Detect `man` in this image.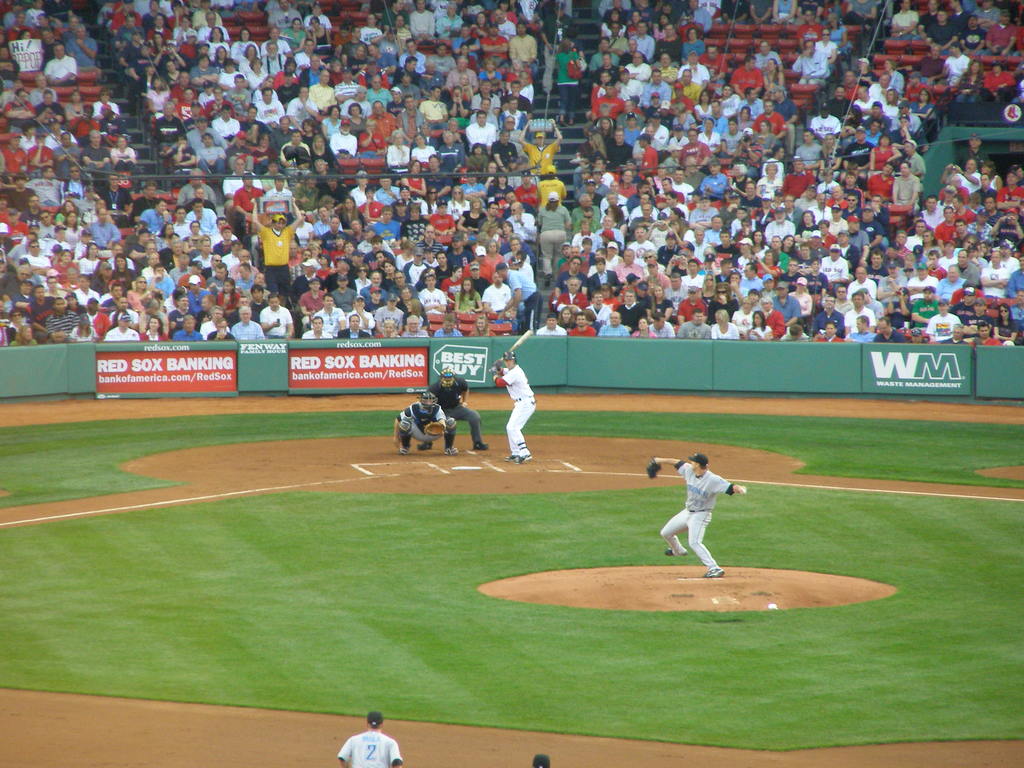
Detection: pyautogui.locateOnScreen(375, 291, 404, 334).
